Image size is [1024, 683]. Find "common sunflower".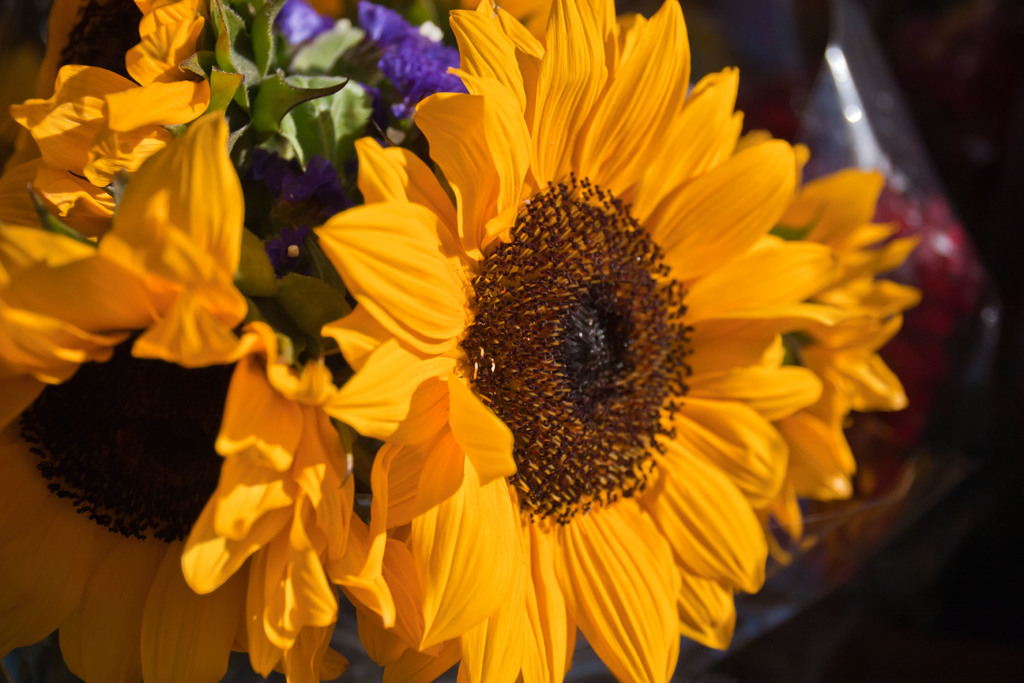
x1=317, y1=0, x2=861, y2=682.
